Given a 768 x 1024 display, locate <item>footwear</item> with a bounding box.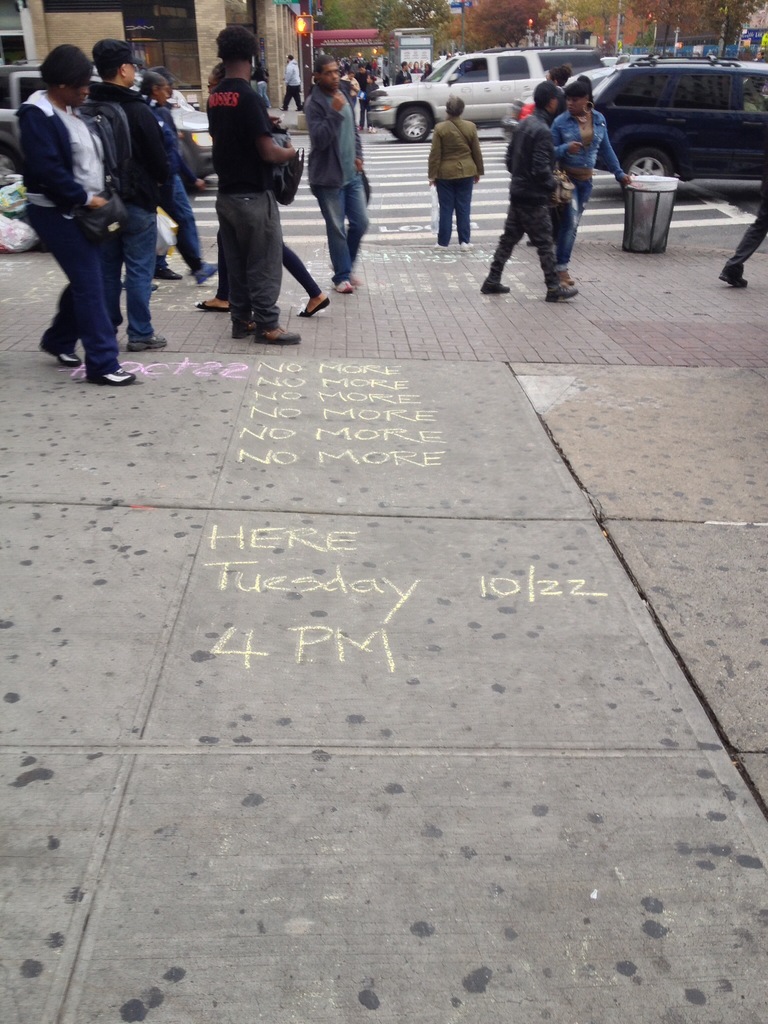
Located: bbox=(543, 282, 578, 305).
